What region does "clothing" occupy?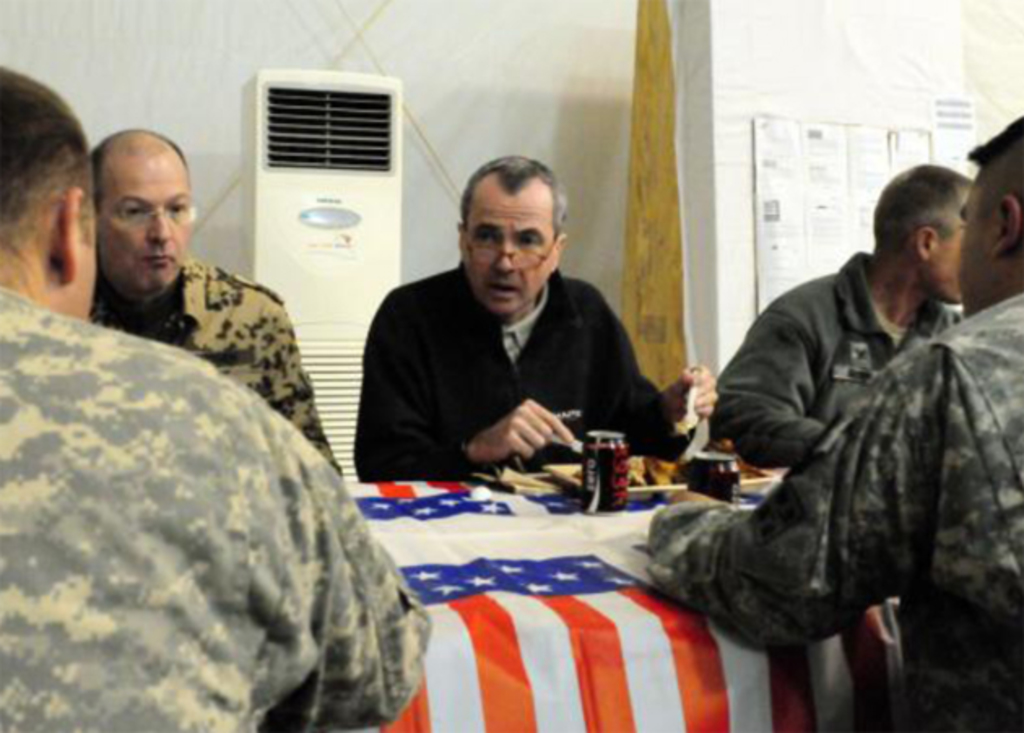
rect(0, 286, 434, 731).
